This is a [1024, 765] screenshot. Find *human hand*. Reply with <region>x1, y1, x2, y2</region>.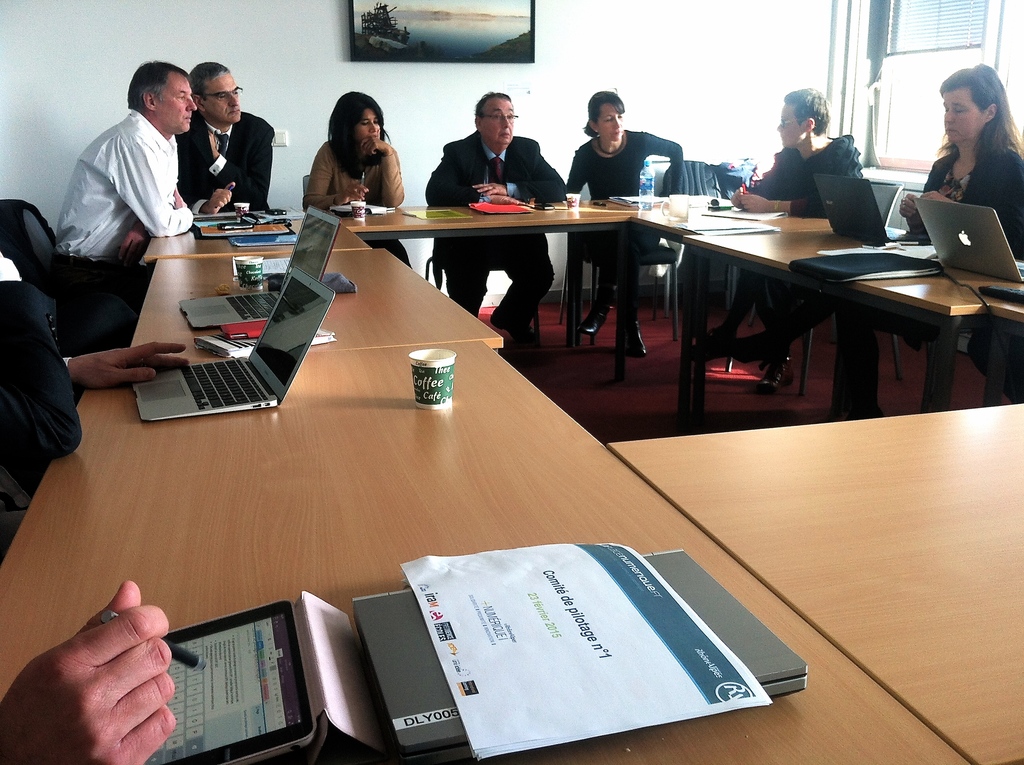
<region>918, 190, 952, 203</region>.
